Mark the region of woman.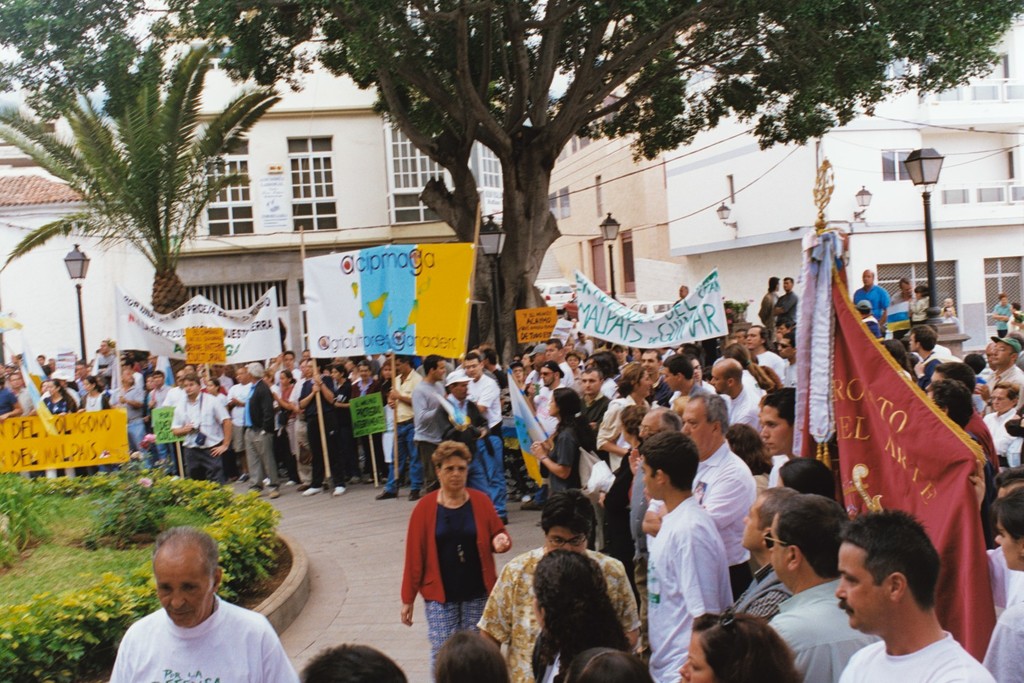
Region: 524:385:595:501.
